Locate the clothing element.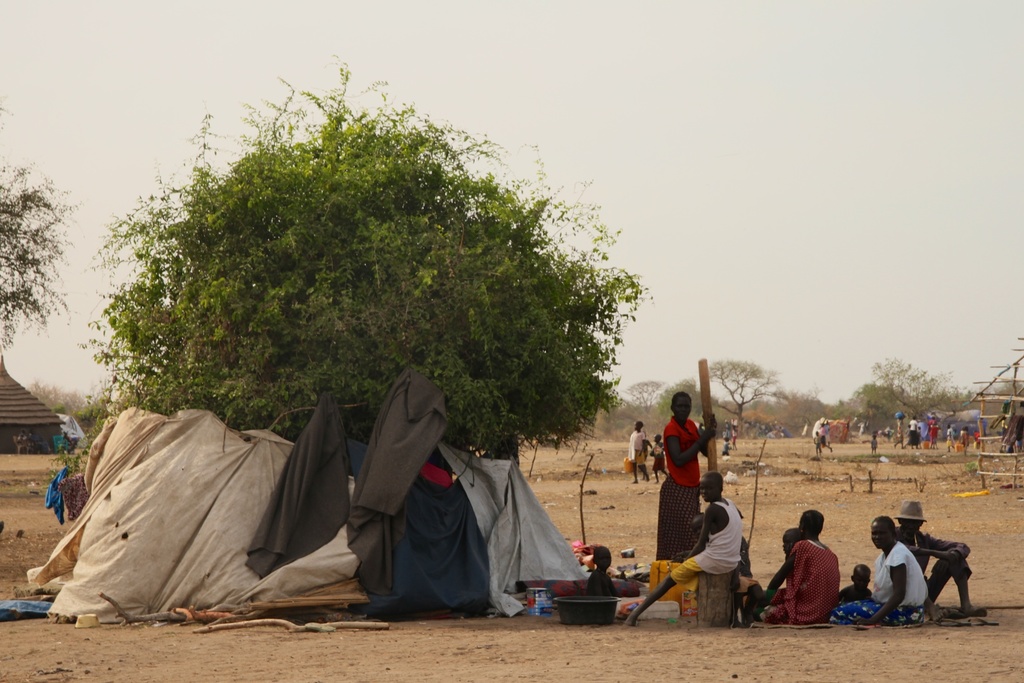
Element bbox: region(25, 427, 50, 454).
